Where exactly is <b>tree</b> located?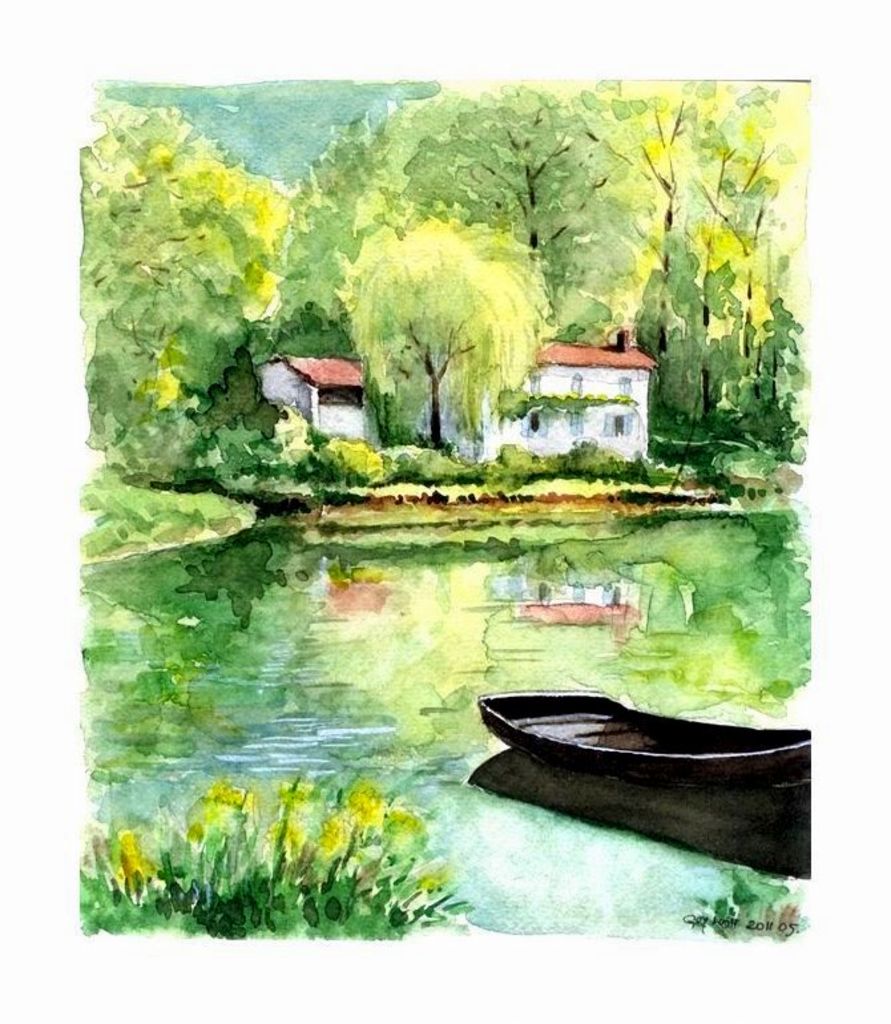
Its bounding box is {"left": 84, "top": 121, "right": 274, "bottom": 406}.
